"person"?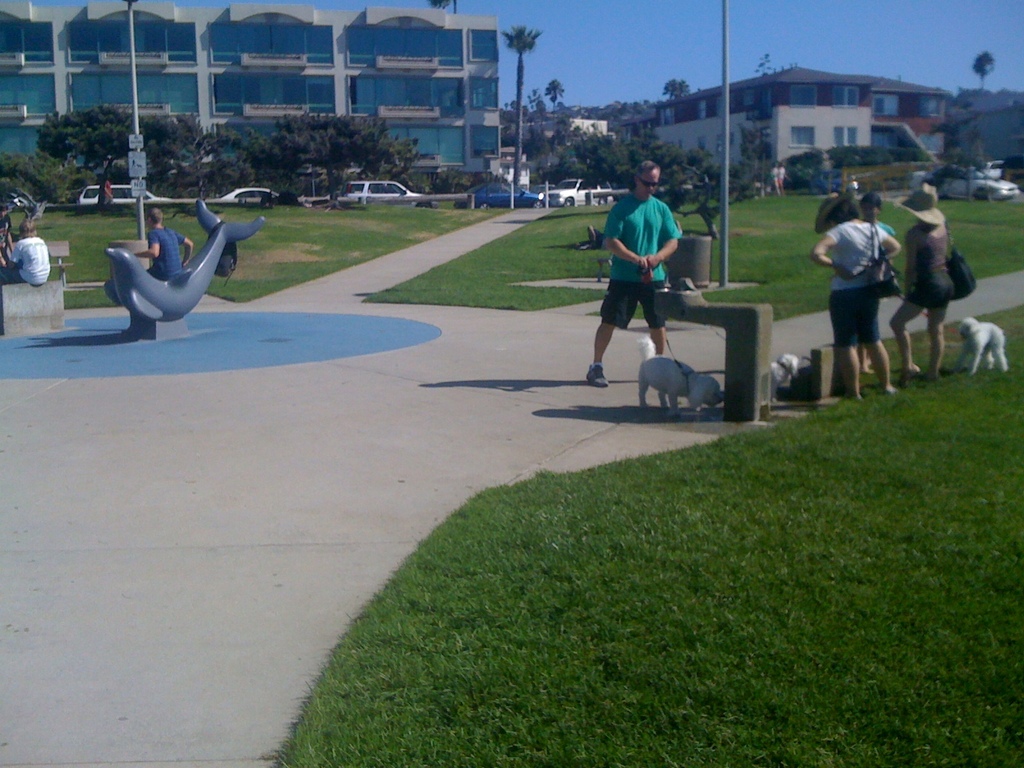
Rect(763, 162, 783, 195)
